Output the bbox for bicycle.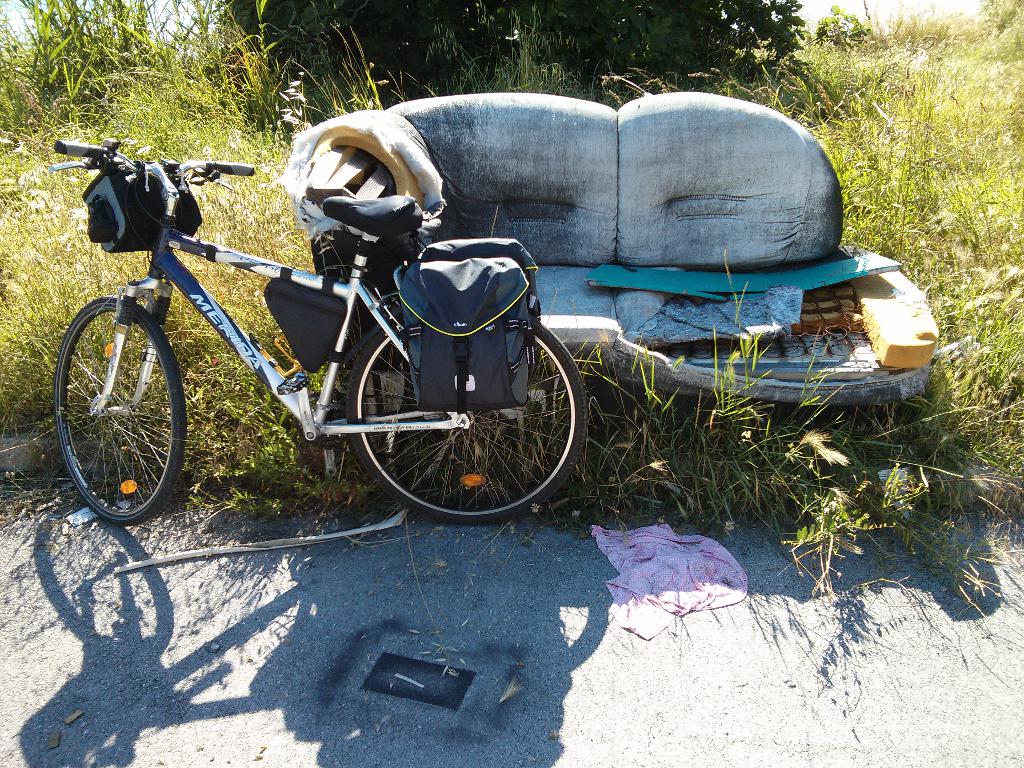
47 129 584 524.
